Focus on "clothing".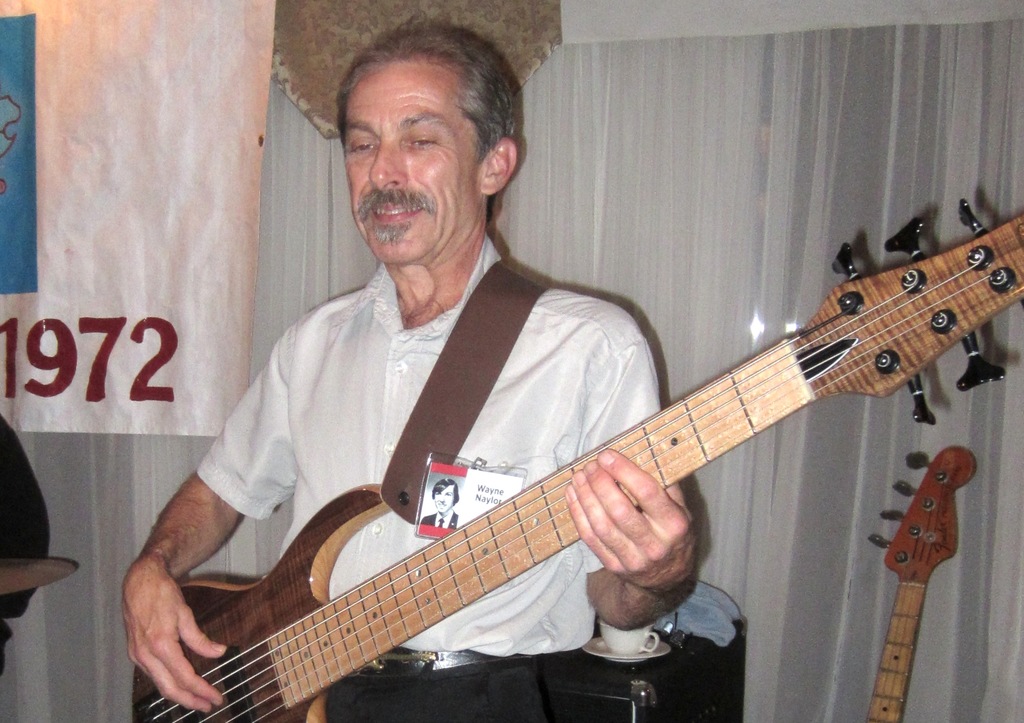
Focused at detection(0, 408, 45, 676).
